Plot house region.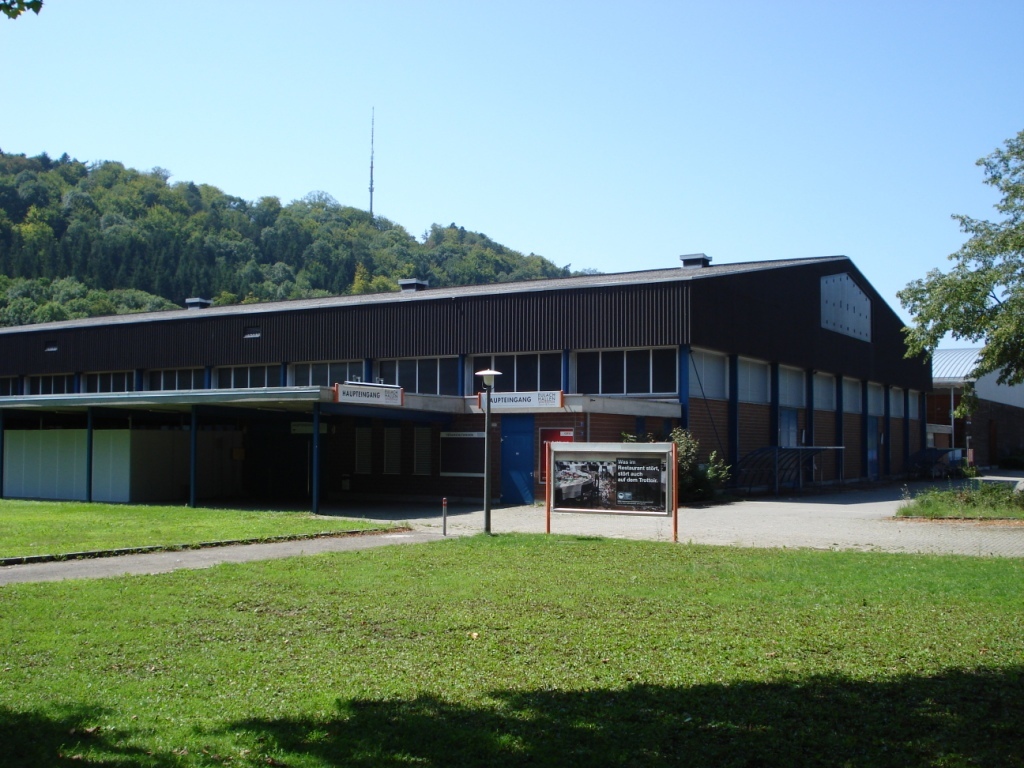
Plotted at select_region(0, 252, 936, 517).
